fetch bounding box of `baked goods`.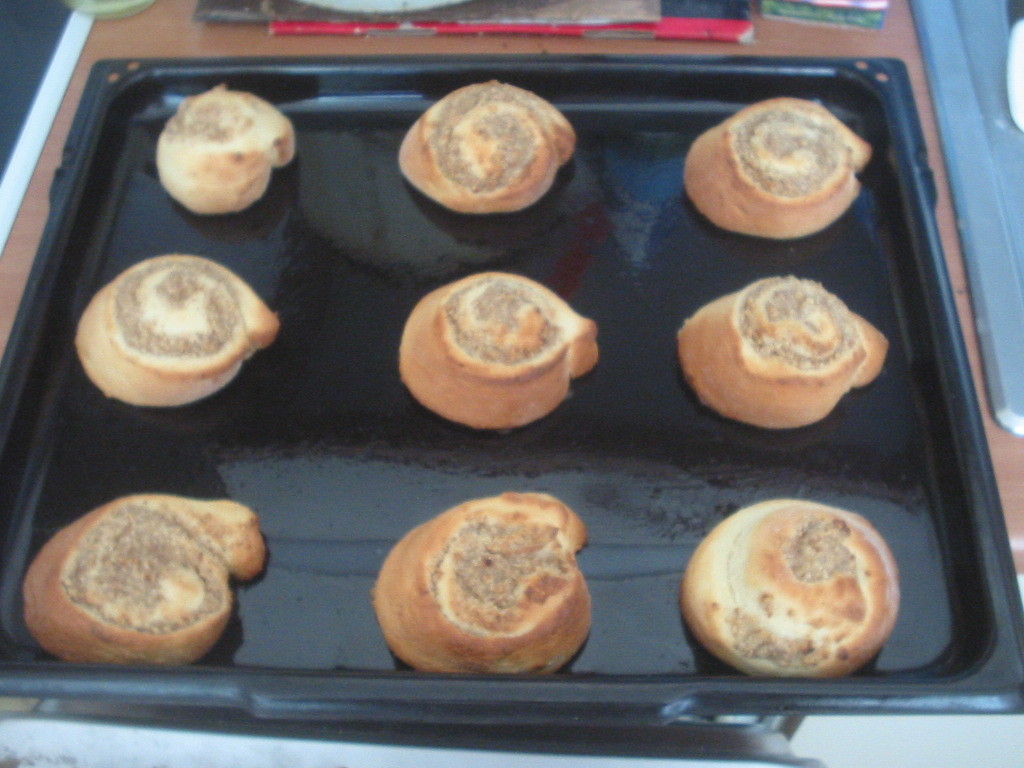
Bbox: rect(154, 84, 296, 217).
